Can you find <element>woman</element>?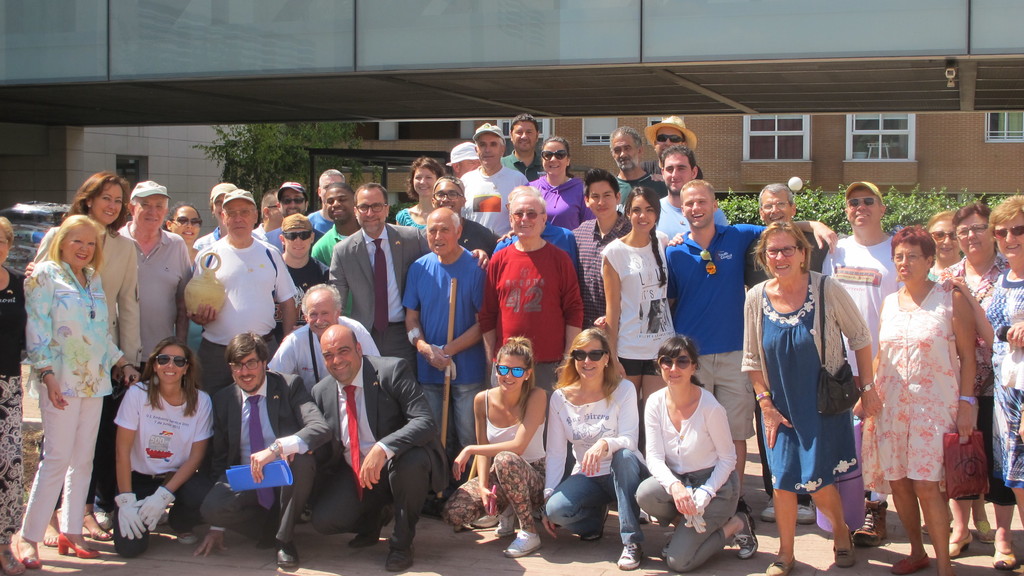
Yes, bounding box: bbox=[933, 202, 1020, 573].
